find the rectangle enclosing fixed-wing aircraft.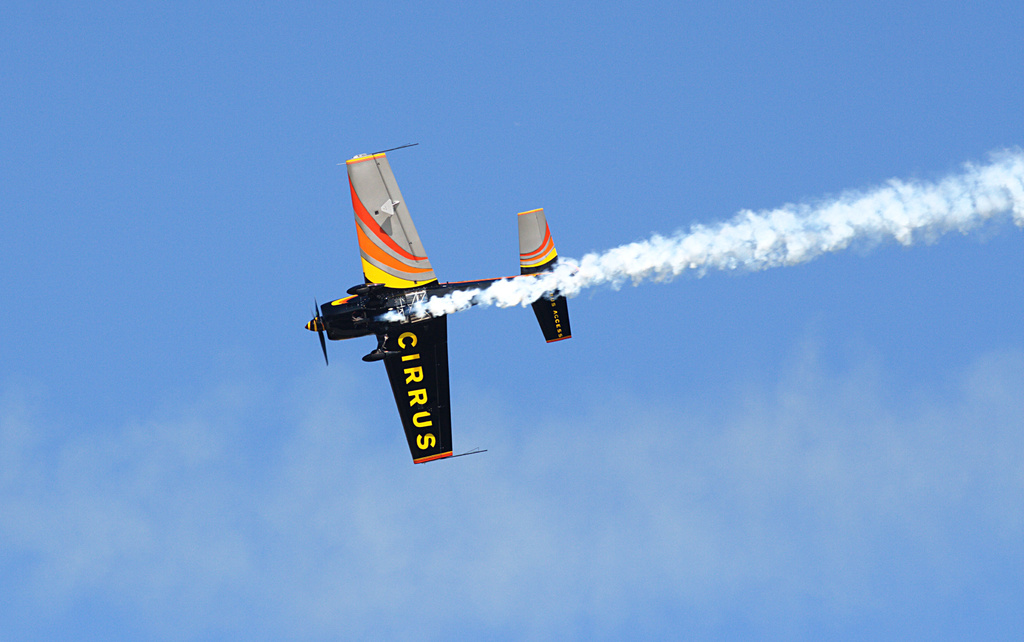
<bbox>304, 149, 573, 470</bbox>.
